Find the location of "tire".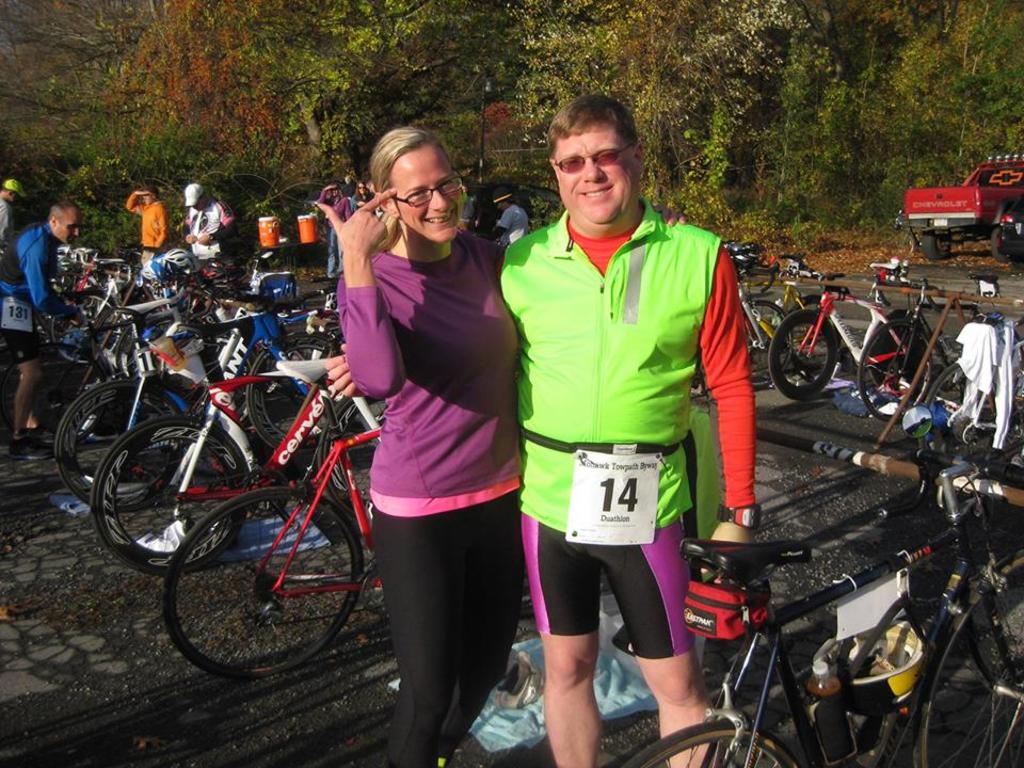
Location: crop(260, 345, 333, 438).
